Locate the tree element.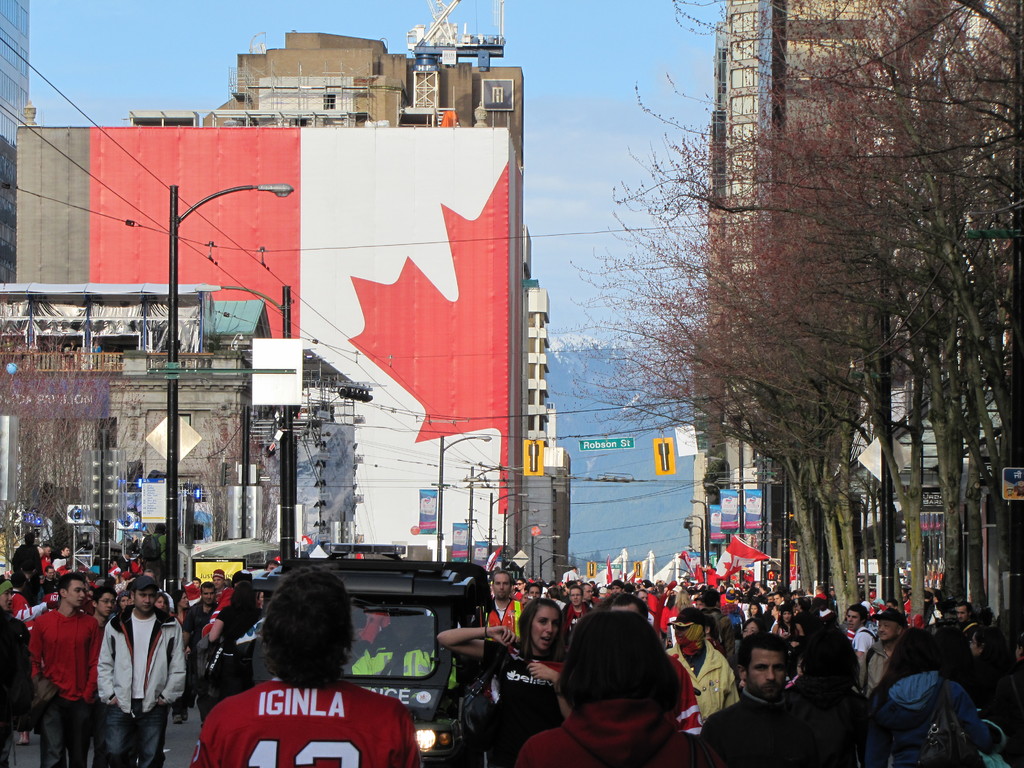
Element bbox: detection(549, 0, 1023, 626).
